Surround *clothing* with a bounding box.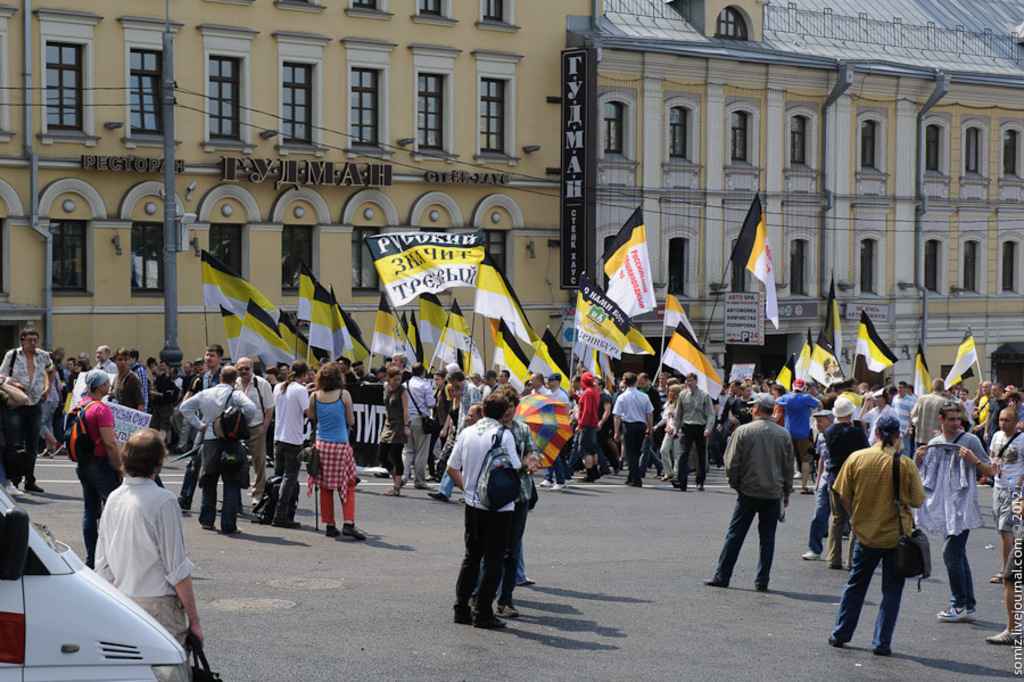
<bbox>176, 378, 270, 533</bbox>.
